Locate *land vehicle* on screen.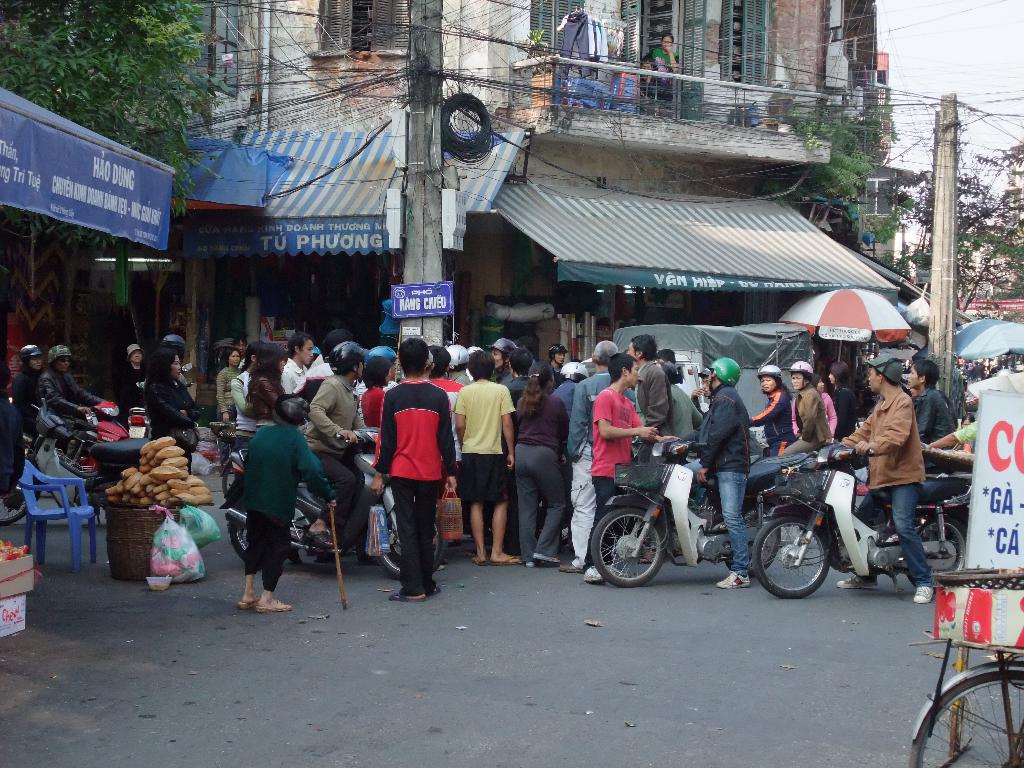
On screen at [x1=24, y1=401, x2=124, y2=480].
